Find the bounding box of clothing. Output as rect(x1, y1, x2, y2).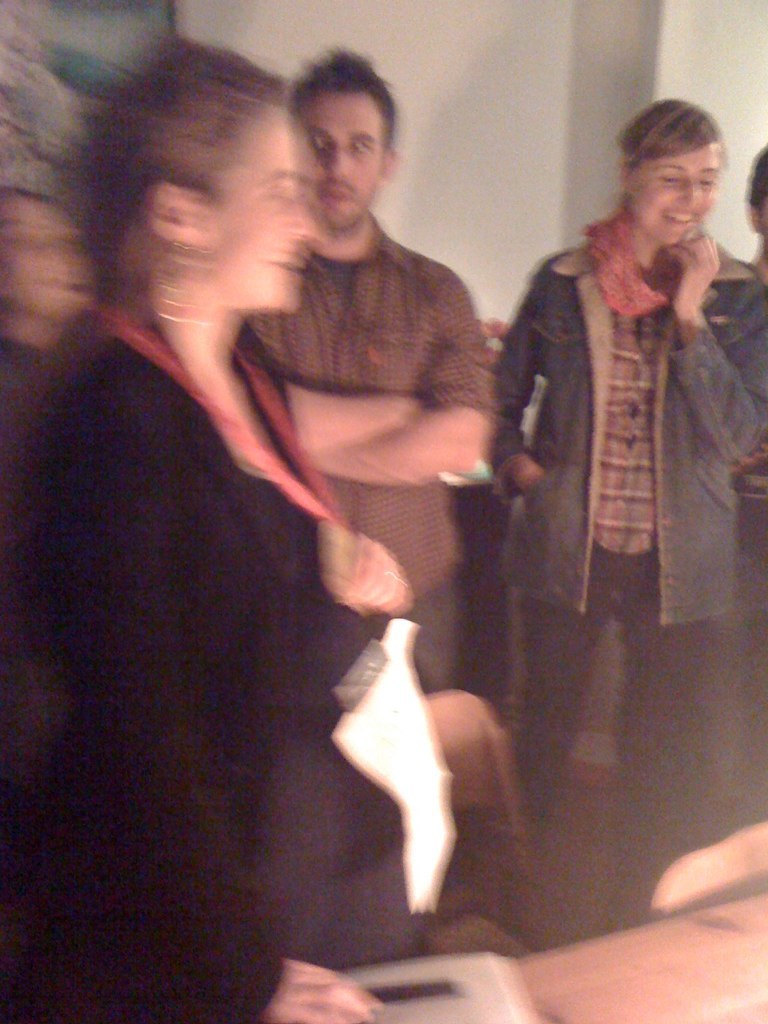
rect(240, 210, 490, 882).
